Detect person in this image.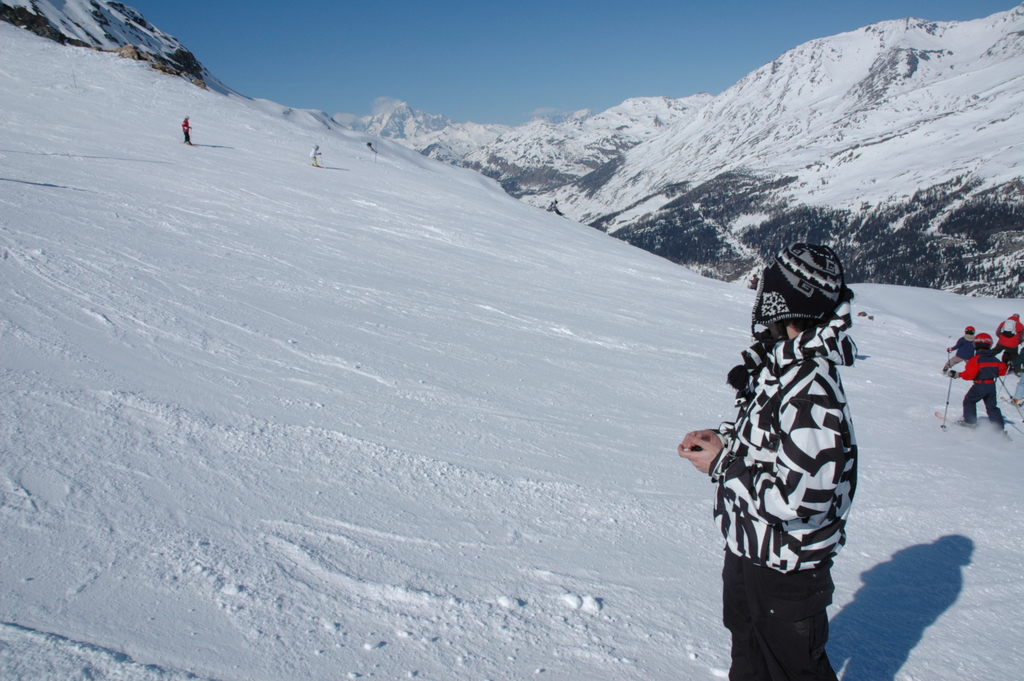
Detection: (left=1009, top=338, right=1023, bottom=406).
